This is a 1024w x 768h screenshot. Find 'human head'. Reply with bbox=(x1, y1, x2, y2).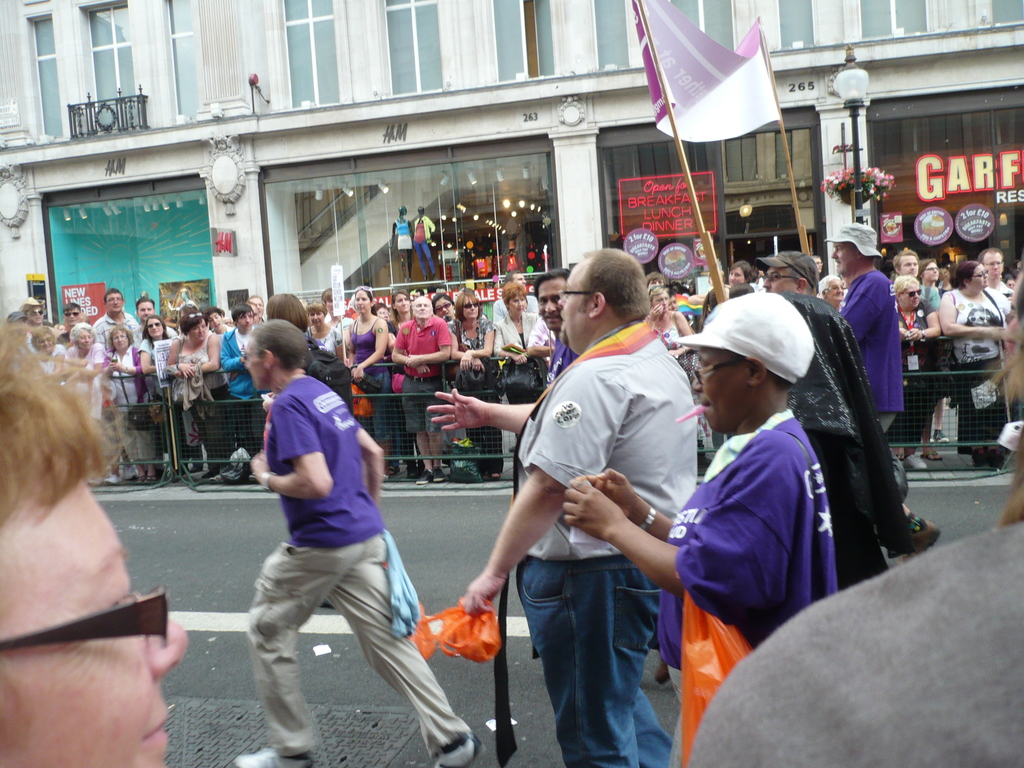
bbox=(941, 266, 950, 280).
